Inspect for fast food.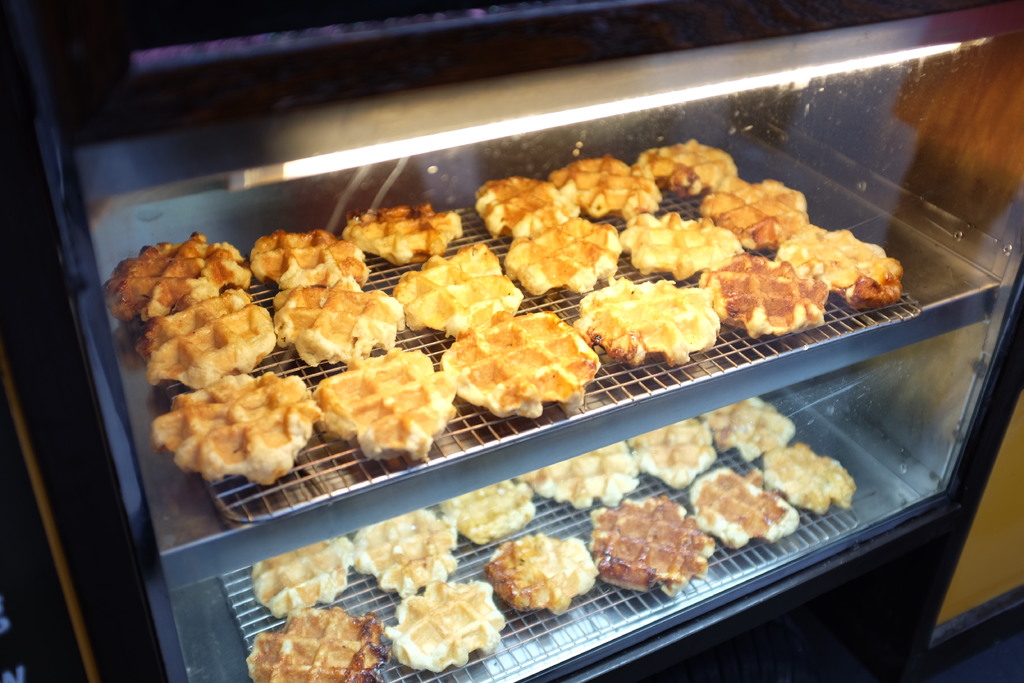
Inspection: [398,240,525,335].
